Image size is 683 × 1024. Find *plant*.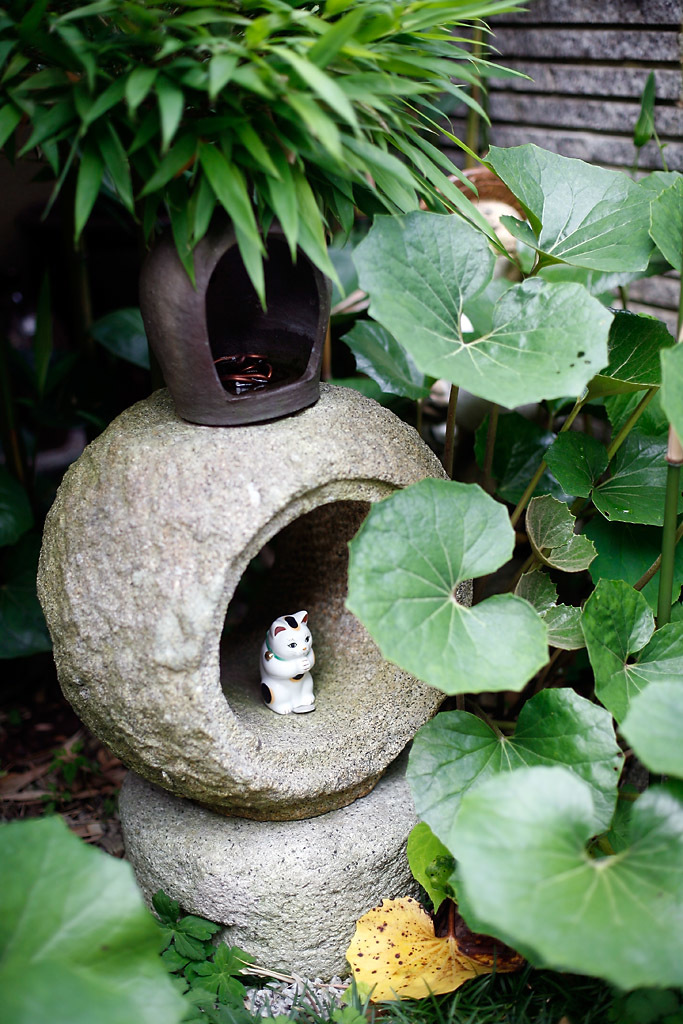
<region>328, 139, 682, 1023</region>.
